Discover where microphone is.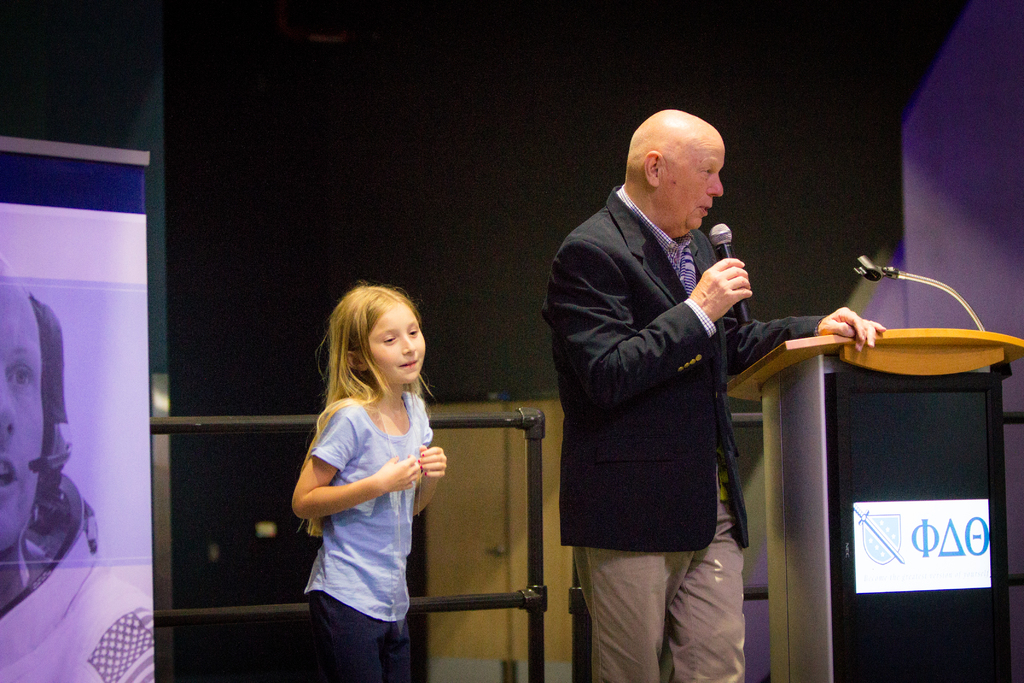
Discovered at <box>711,220,753,325</box>.
